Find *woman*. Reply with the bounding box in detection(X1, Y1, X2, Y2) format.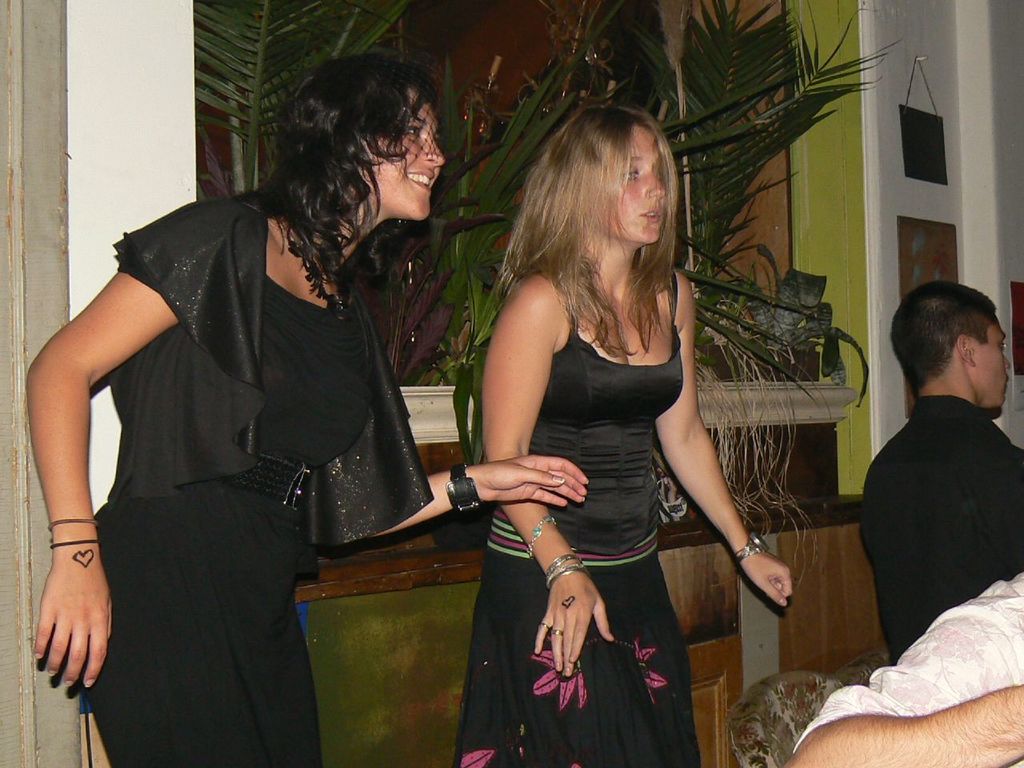
detection(26, 49, 590, 767).
